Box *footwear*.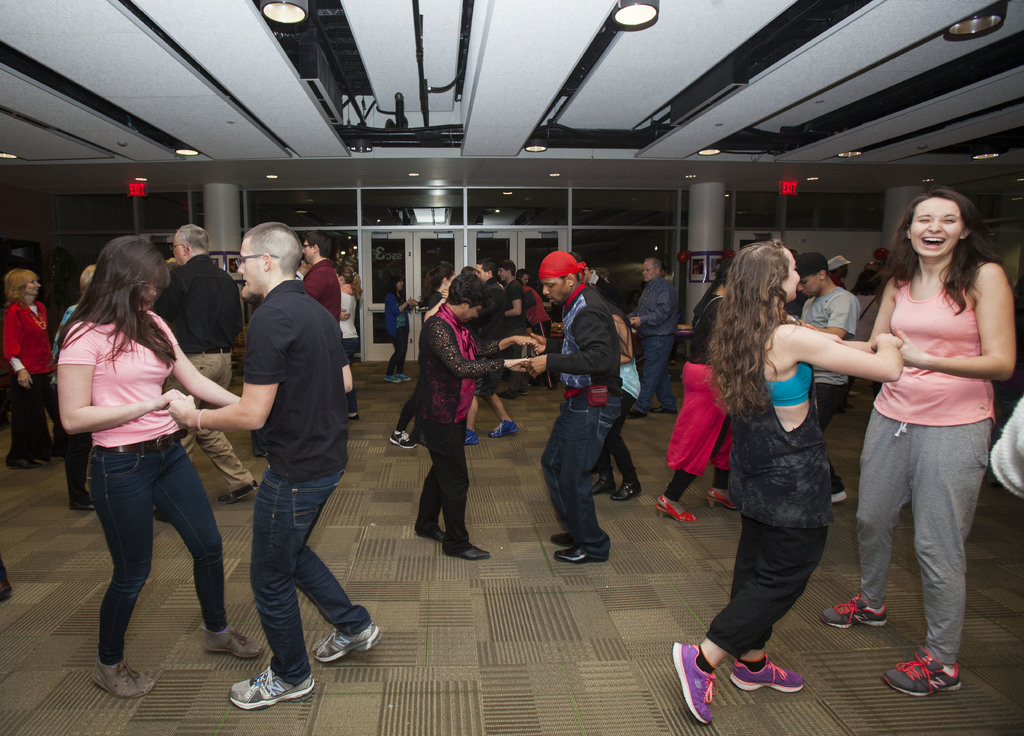
[545,532,577,544].
